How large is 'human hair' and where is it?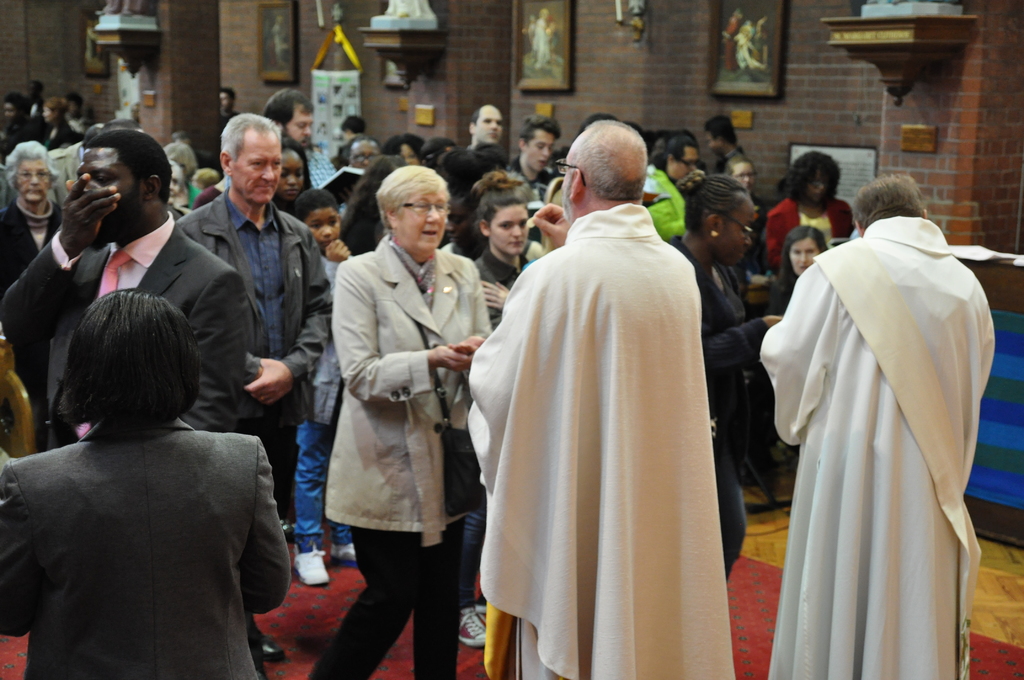
Bounding box: (left=664, top=135, right=698, bottom=163).
